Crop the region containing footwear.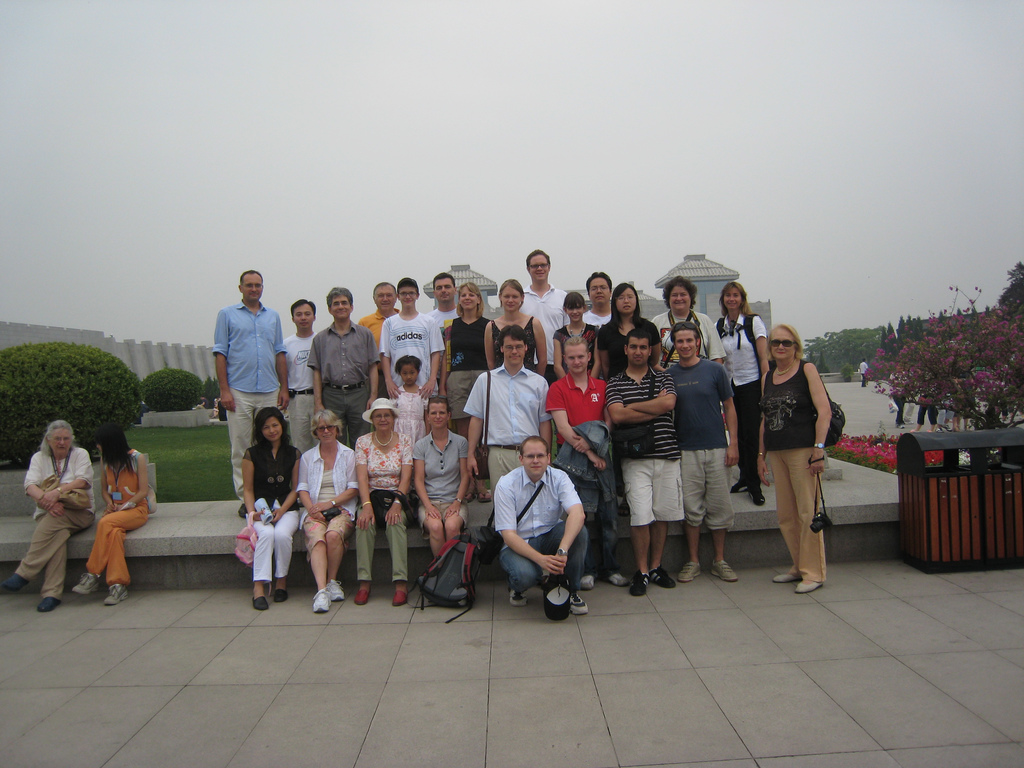
Crop region: 238,502,257,518.
